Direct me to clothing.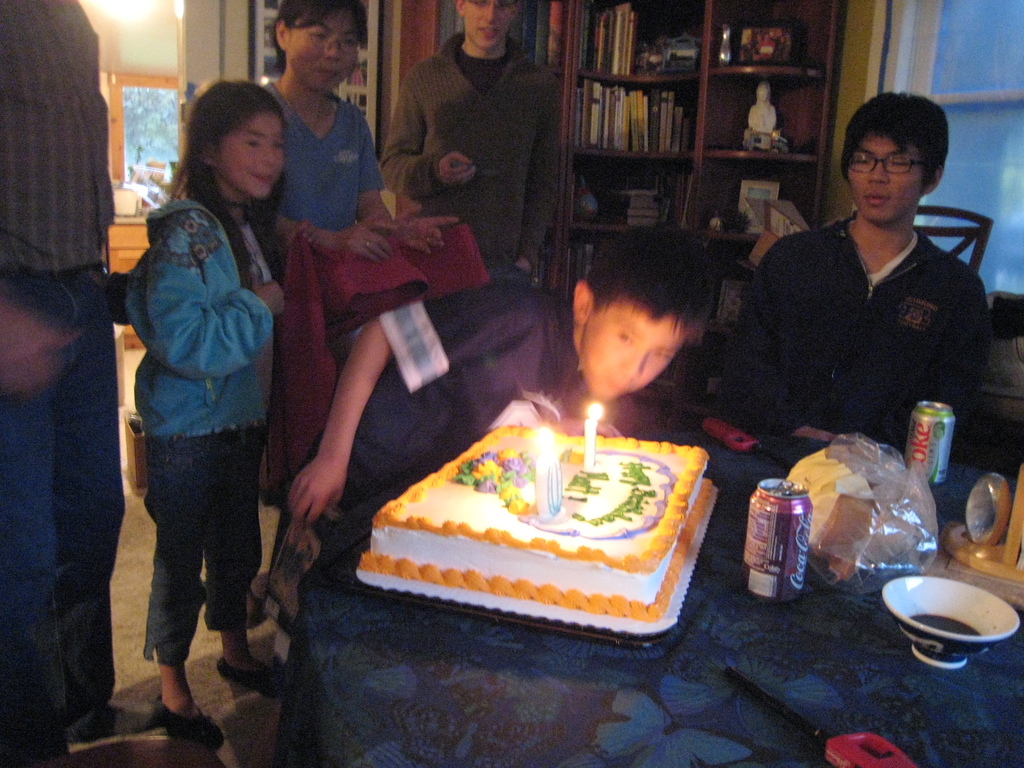
Direction: Rect(723, 177, 1004, 460).
